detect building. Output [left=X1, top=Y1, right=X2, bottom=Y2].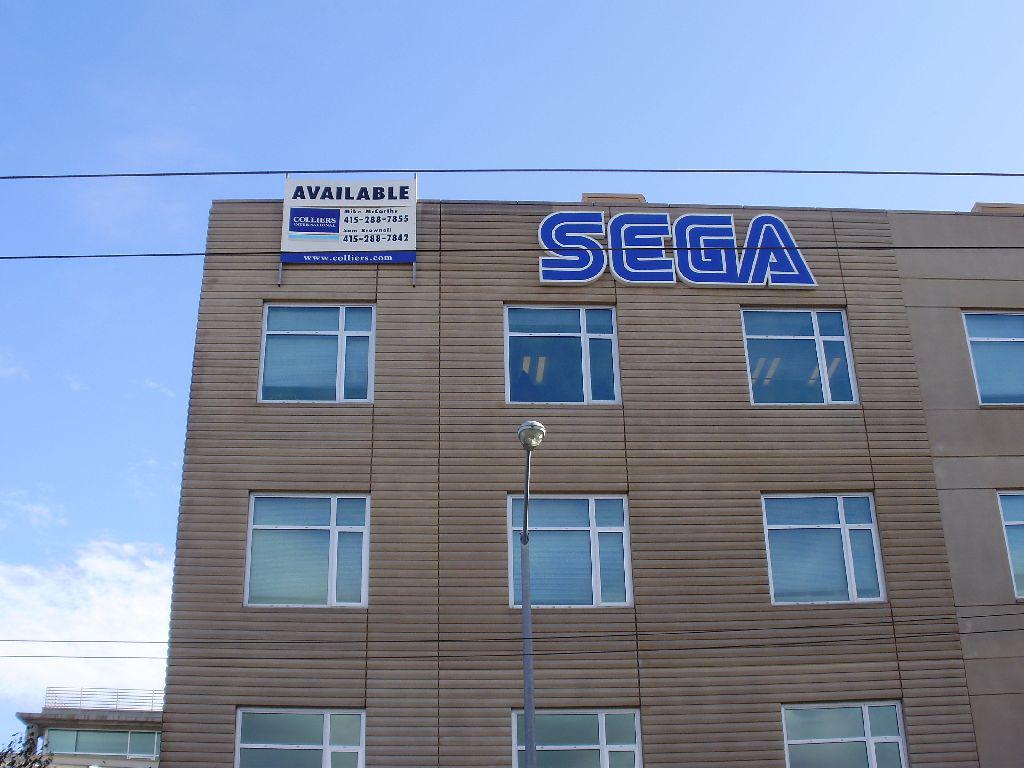
[left=17, top=170, right=1023, bottom=767].
